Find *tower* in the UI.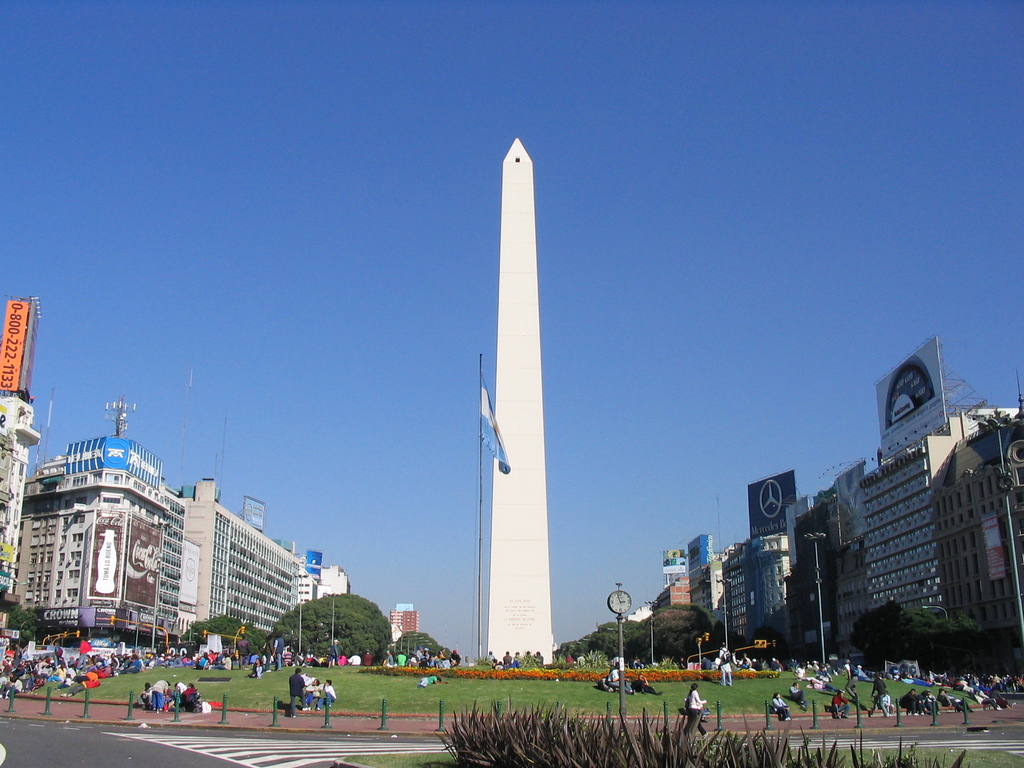
UI element at left=394, top=600, right=423, bottom=647.
